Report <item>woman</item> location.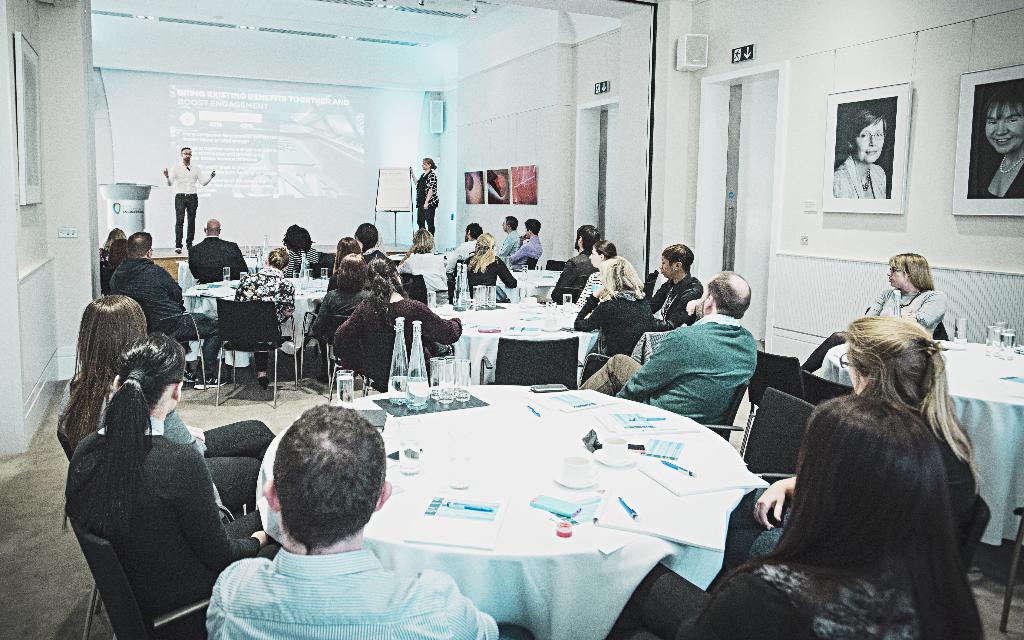
Report: x1=636 y1=397 x2=986 y2=639.
